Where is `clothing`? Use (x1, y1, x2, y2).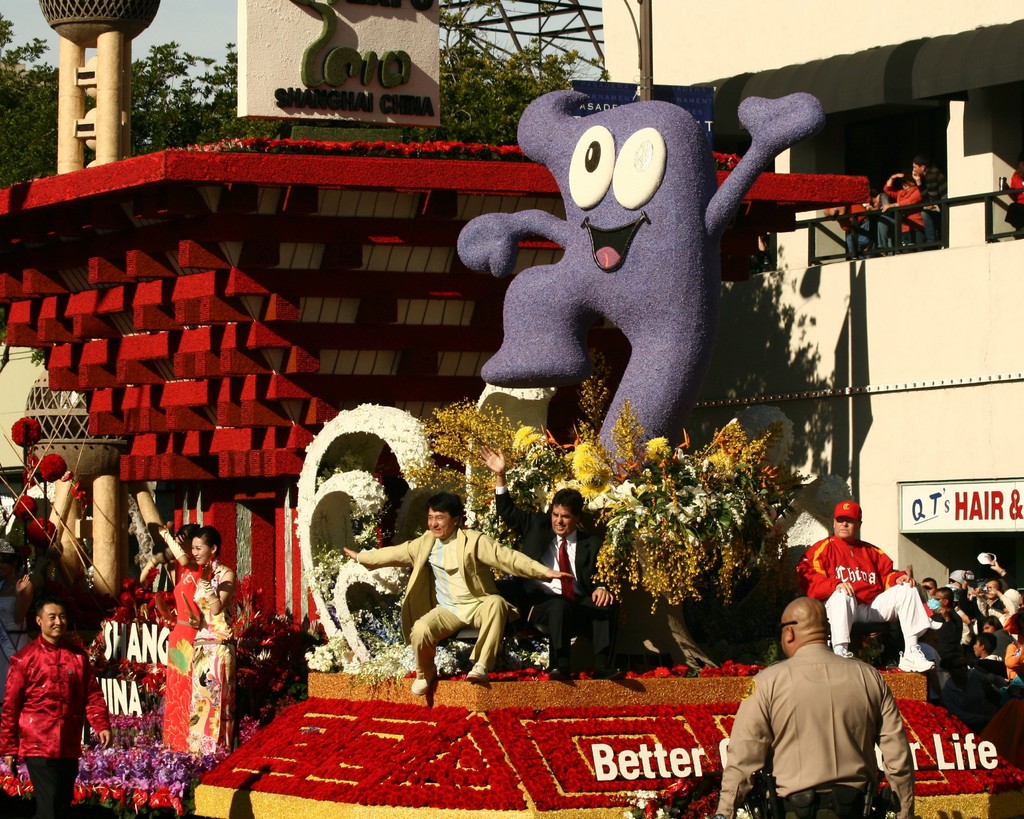
(0, 629, 88, 818).
